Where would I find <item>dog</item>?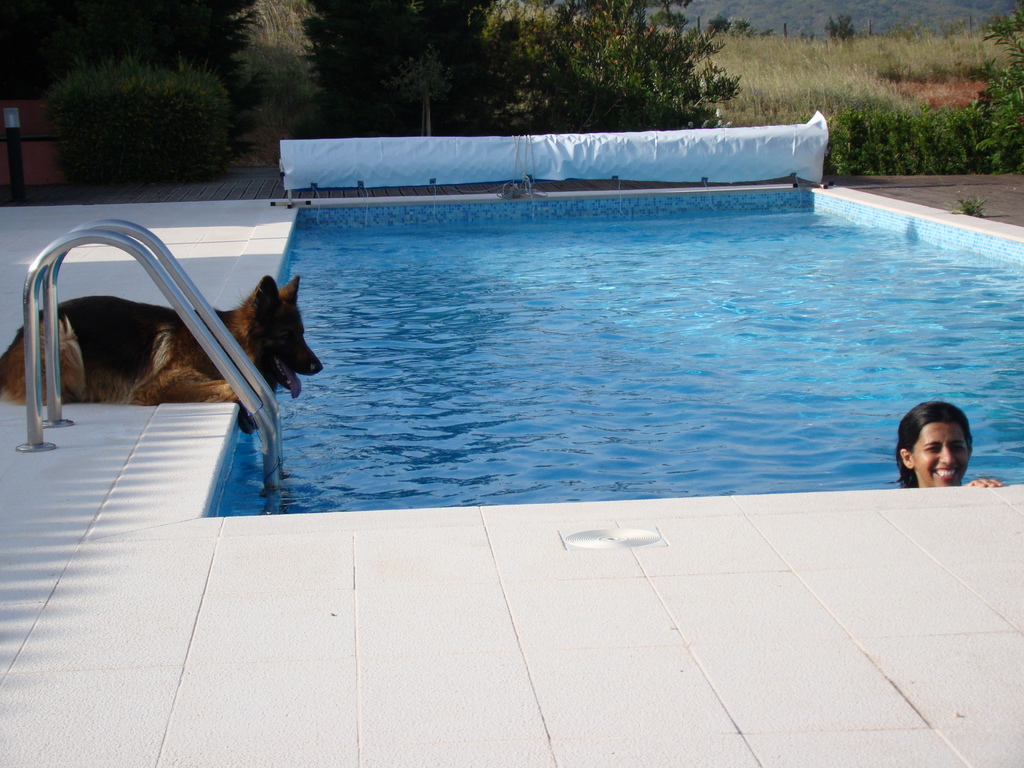
At 0:271:321:436.
